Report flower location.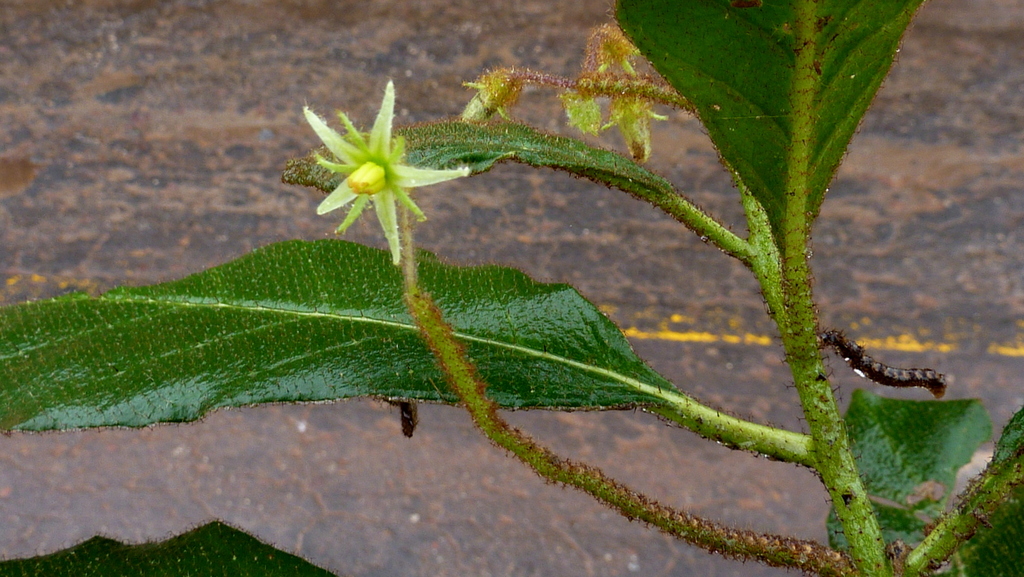
Report: <bbox>284, 92, 438, 230</bbox>.
